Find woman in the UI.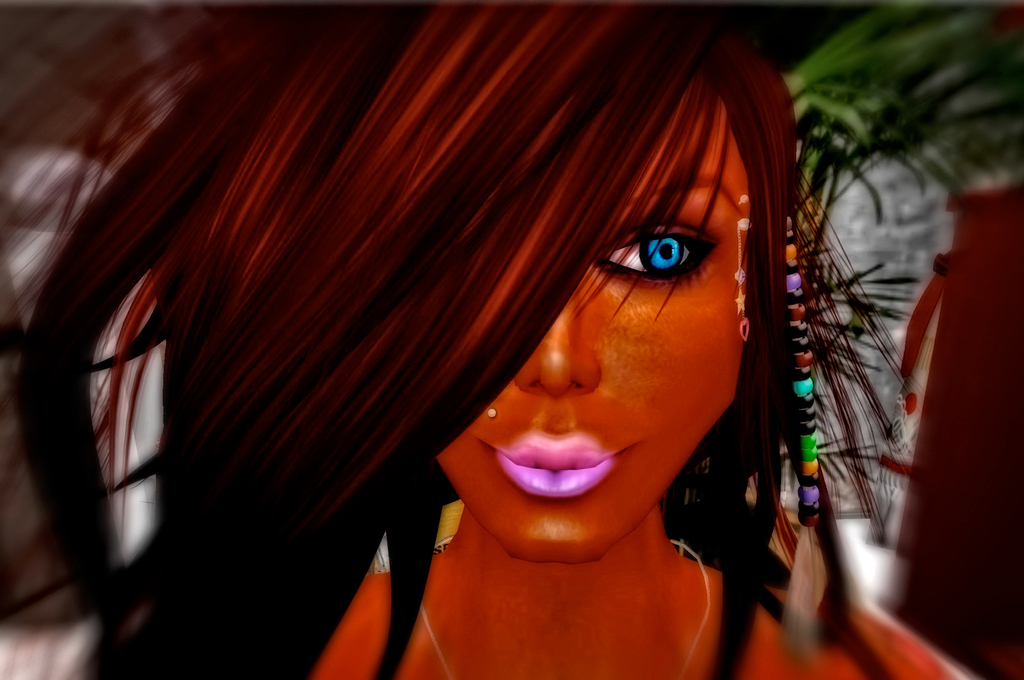
UI element at detection(115, 26, 878, 665).
